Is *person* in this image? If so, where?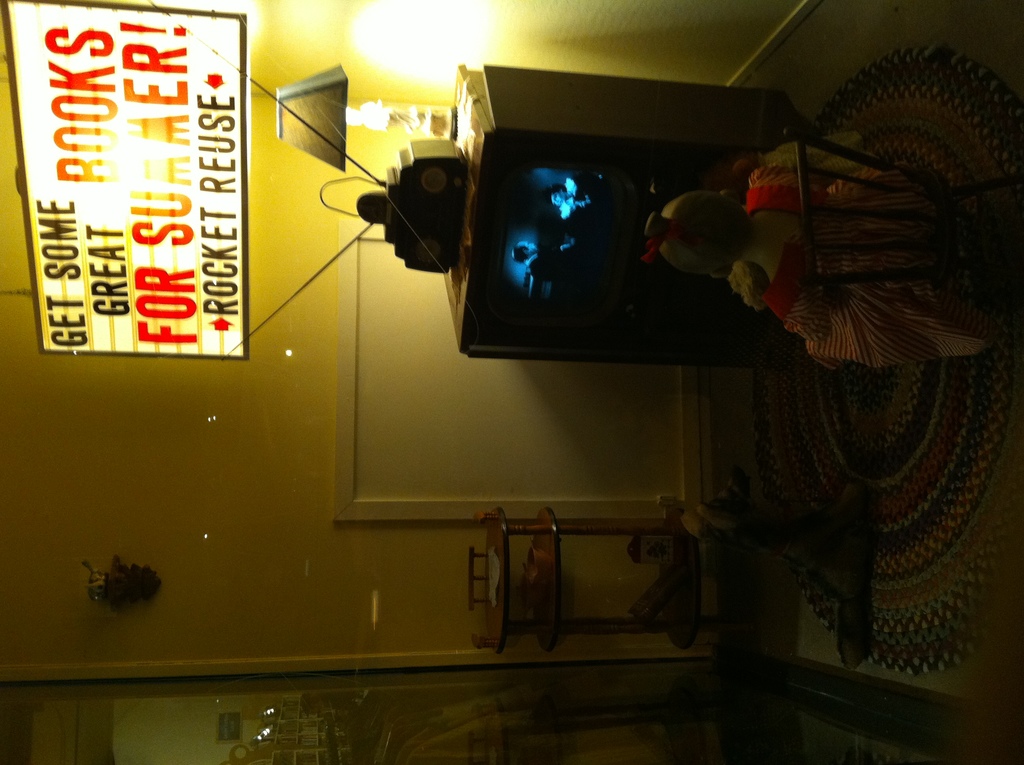
Yes, at BBox(515, 242, 569, 282).
